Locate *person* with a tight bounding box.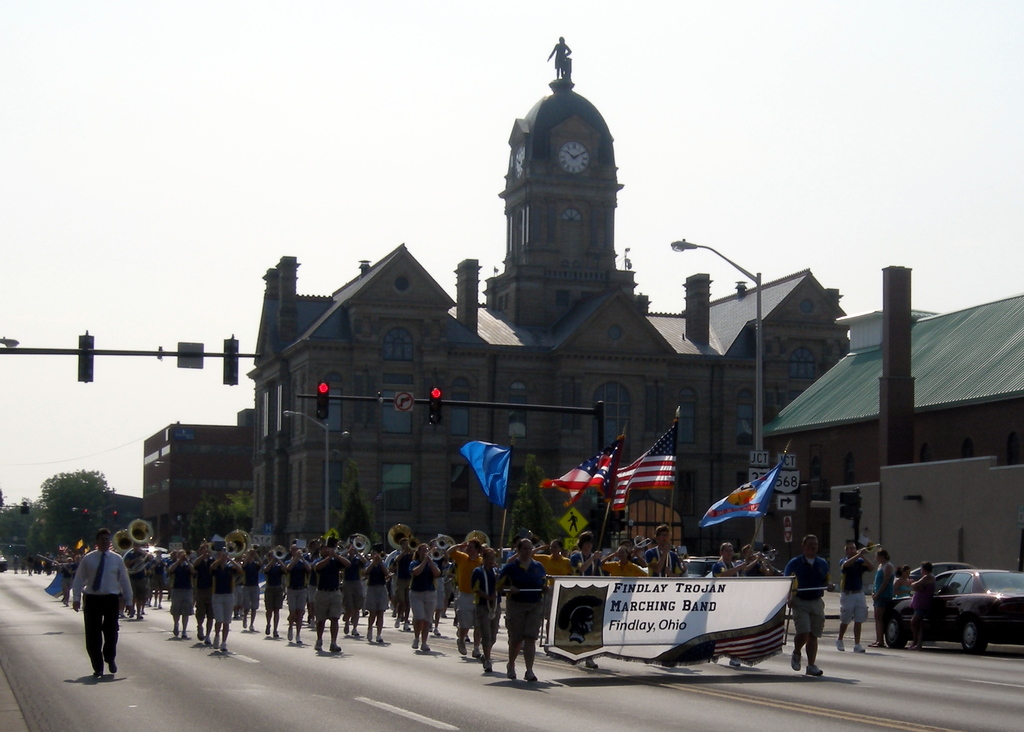
pyautogui.locateOnScreen(12, 553, 18, 576).
